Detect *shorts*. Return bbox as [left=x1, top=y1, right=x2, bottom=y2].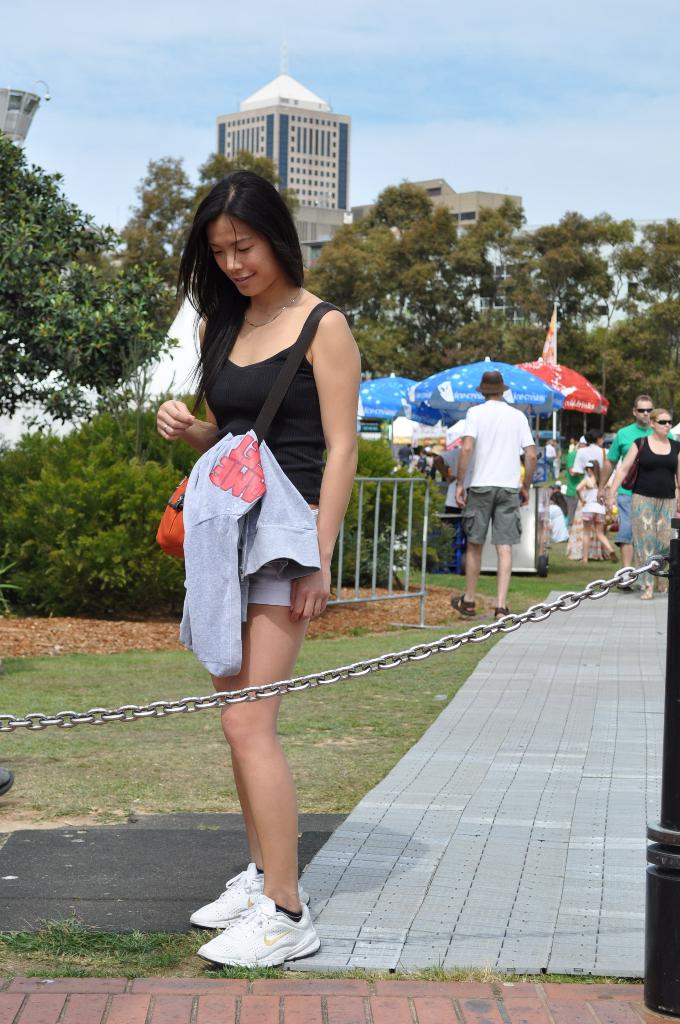
[left=179, top=476, right=324, bottom=656].
